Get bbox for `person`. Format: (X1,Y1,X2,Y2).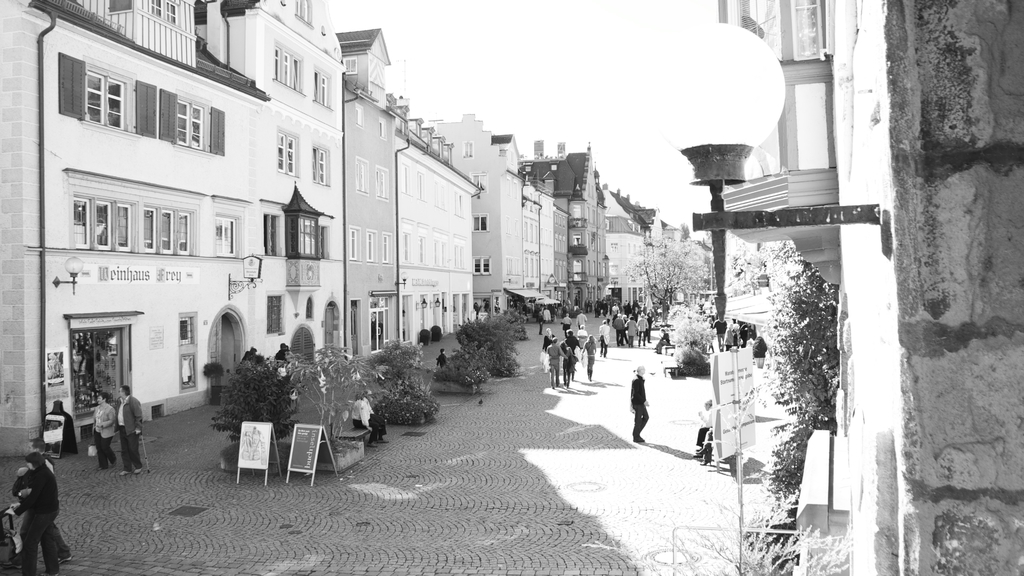
(548,340,559,384).
